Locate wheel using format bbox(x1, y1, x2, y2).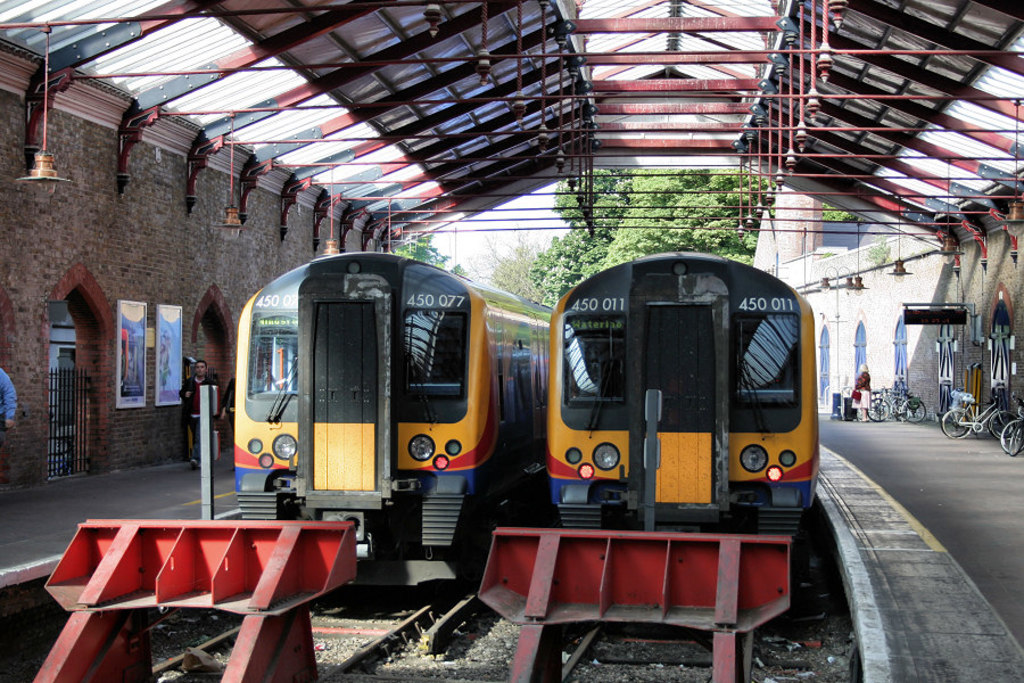
bbox(866, 397, 889, 422).
